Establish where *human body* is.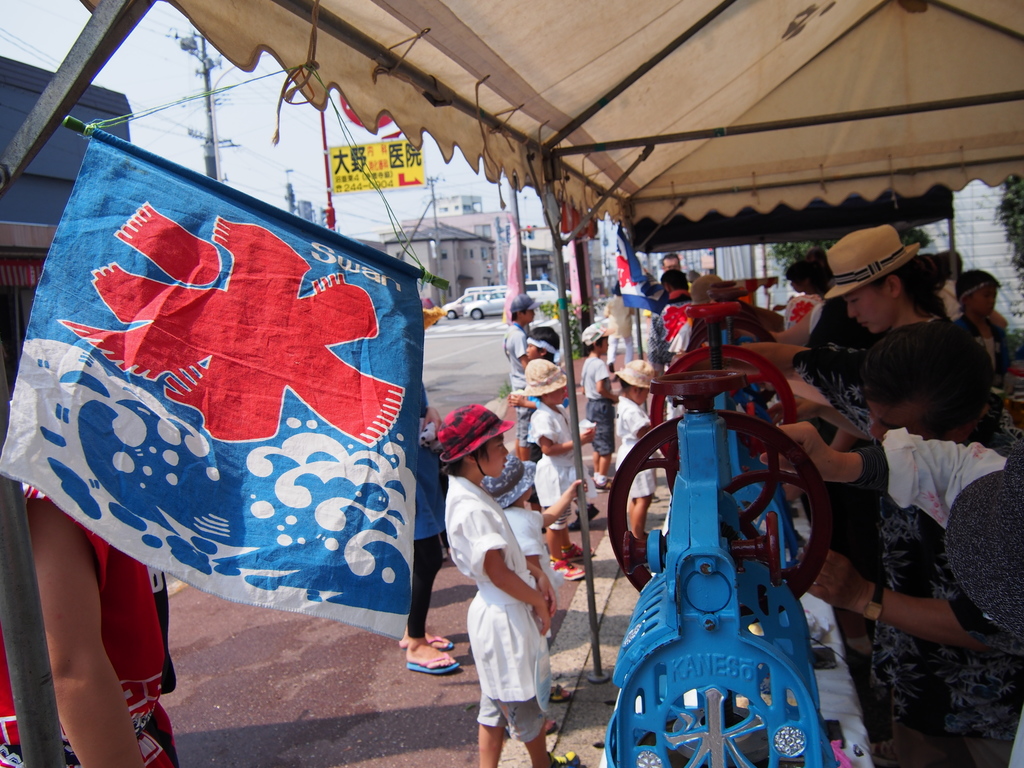
Established at x1=580, y1=330, x2=620, y2=508.
